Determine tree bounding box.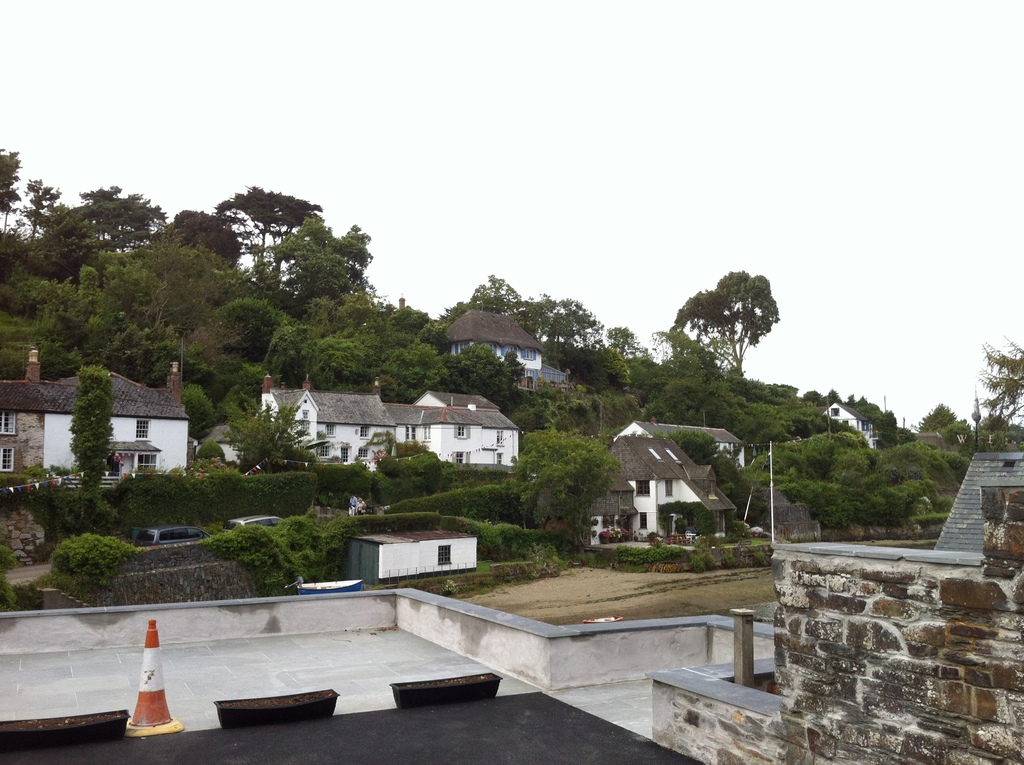
Determined: [211,403,316,479].
